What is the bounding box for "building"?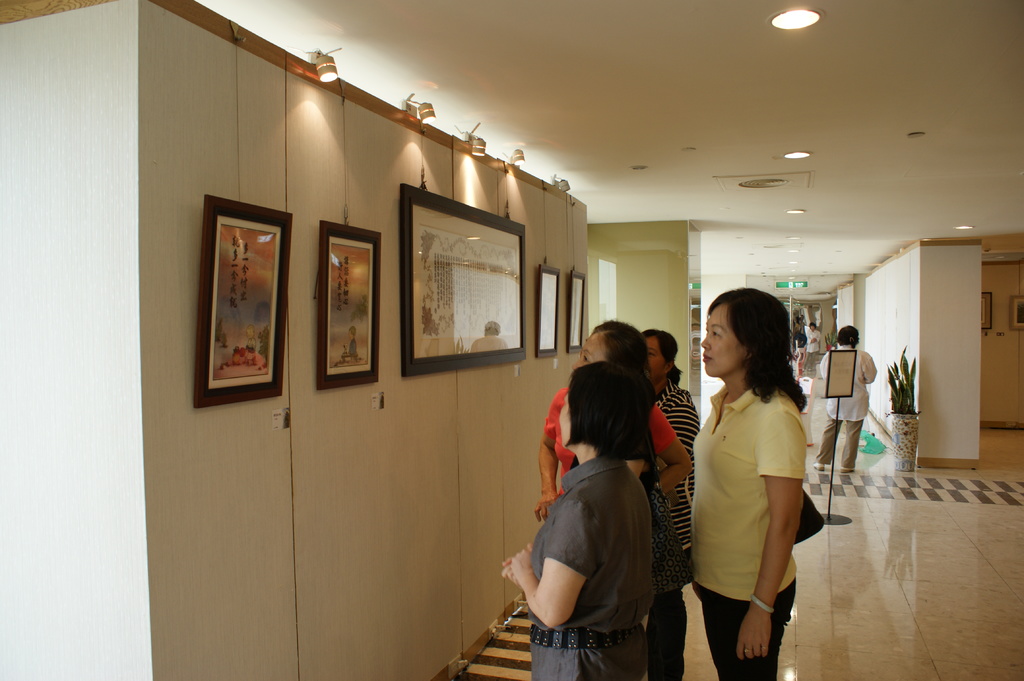
left=0, top=0, right=1023, bottom=680.
